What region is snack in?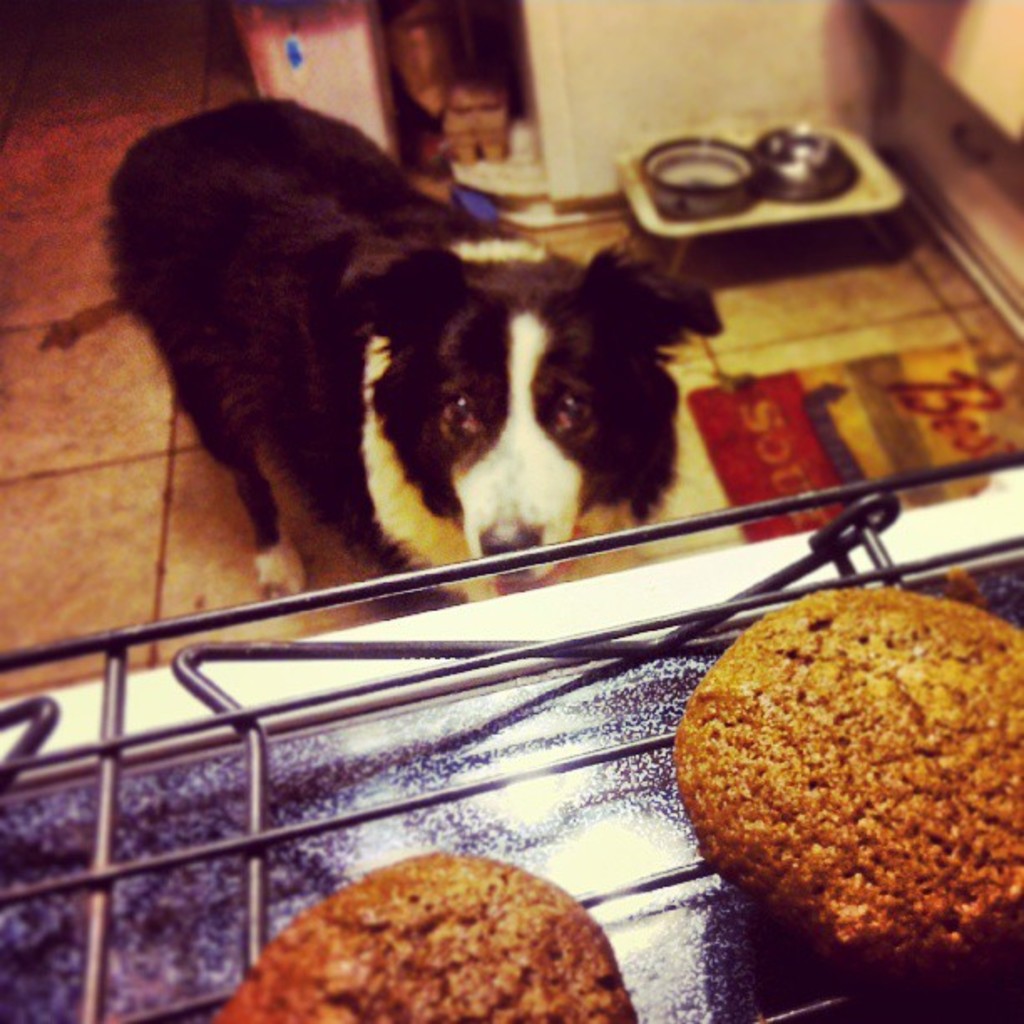
(left=218, top=847, right=653, bottom=1022).
